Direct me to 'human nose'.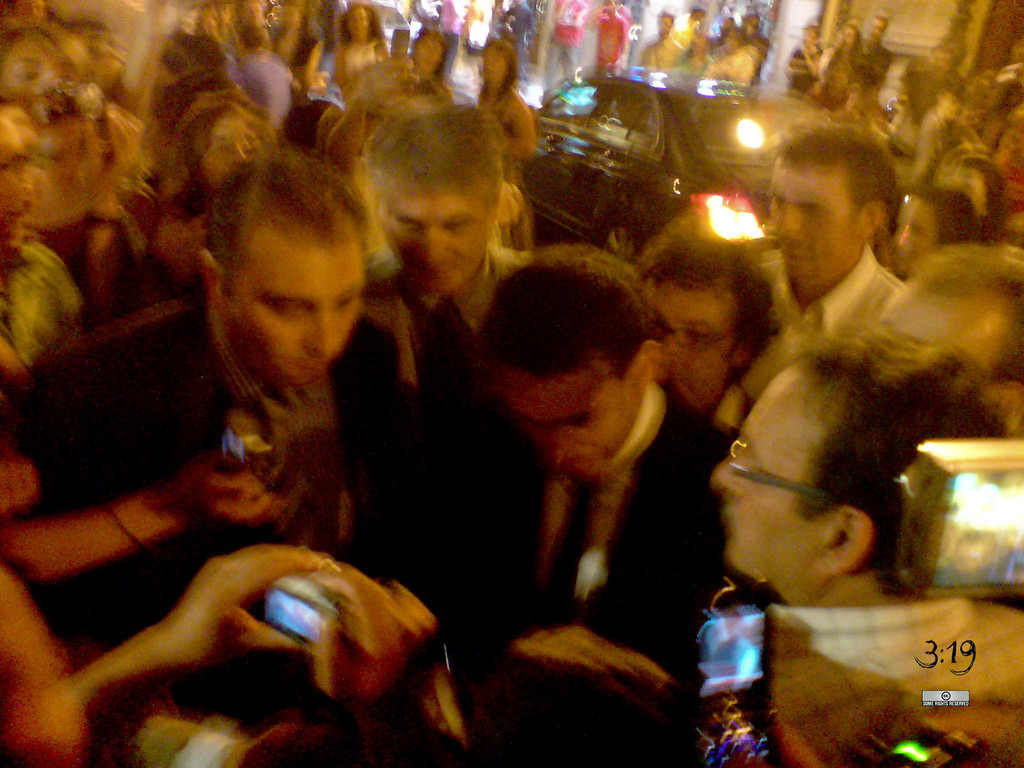
Direction: (left=308, top=316, right=336, bottom=360).
